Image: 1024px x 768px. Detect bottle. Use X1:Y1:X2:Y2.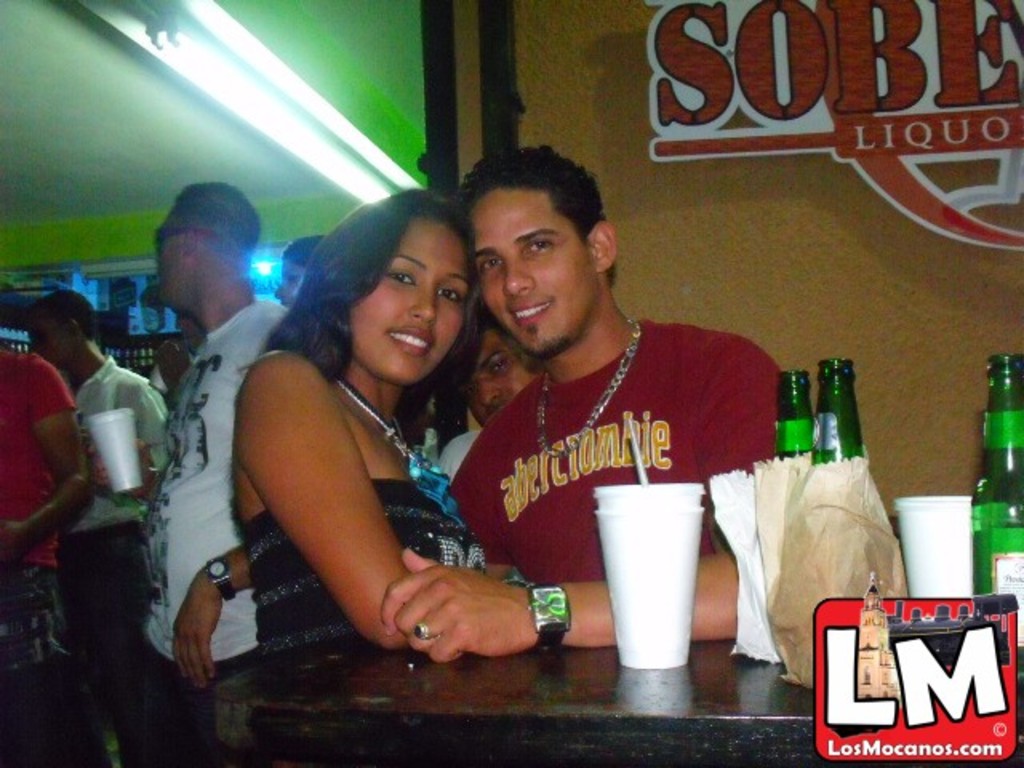
771:365:821:462.
